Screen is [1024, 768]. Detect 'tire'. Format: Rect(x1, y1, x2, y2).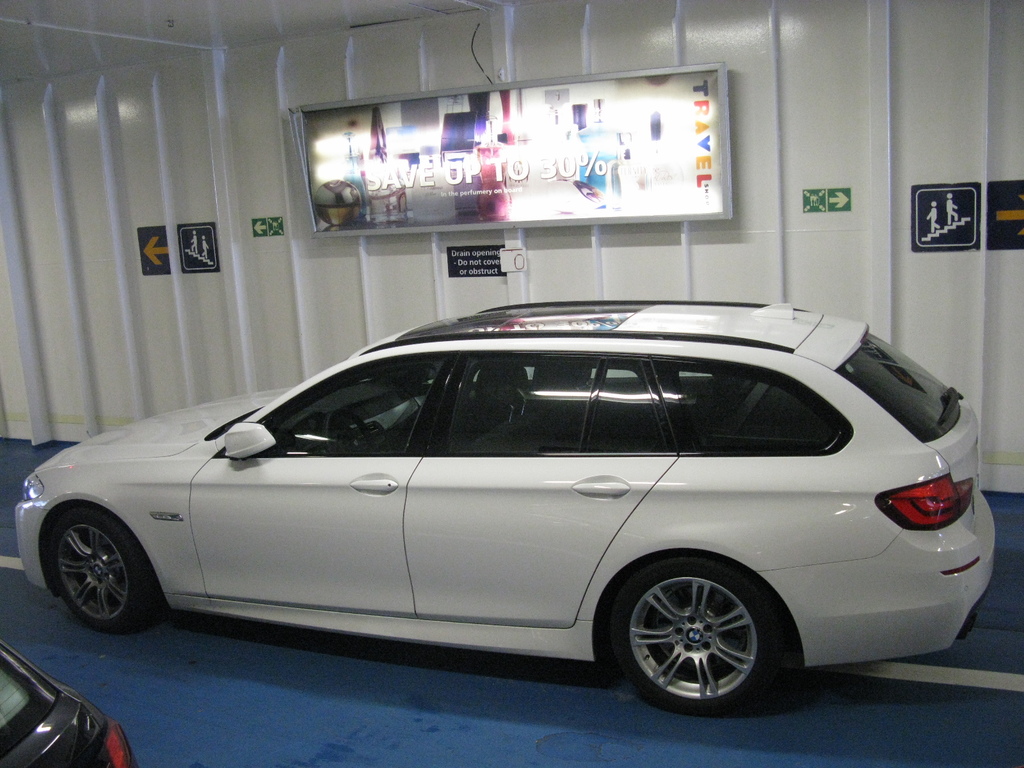
Rect(42, 506, 163, 633).
